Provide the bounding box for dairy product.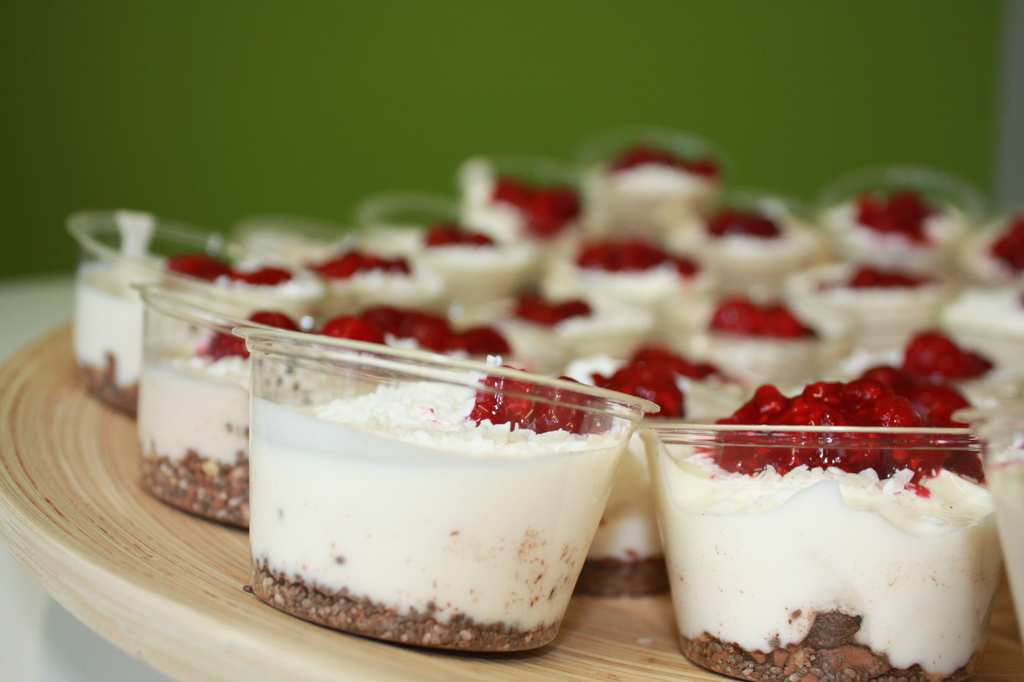
(x1=82, y1=248, x2=271, y2=404).
